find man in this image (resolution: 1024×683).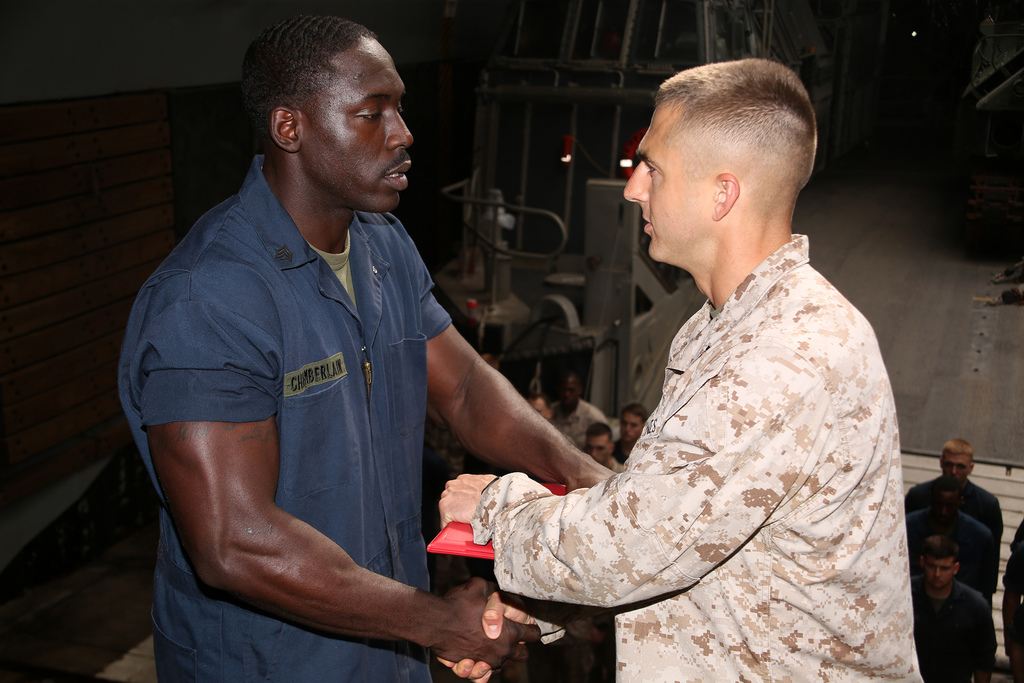
x1=609, y1=403, x2=648, y2=456.
